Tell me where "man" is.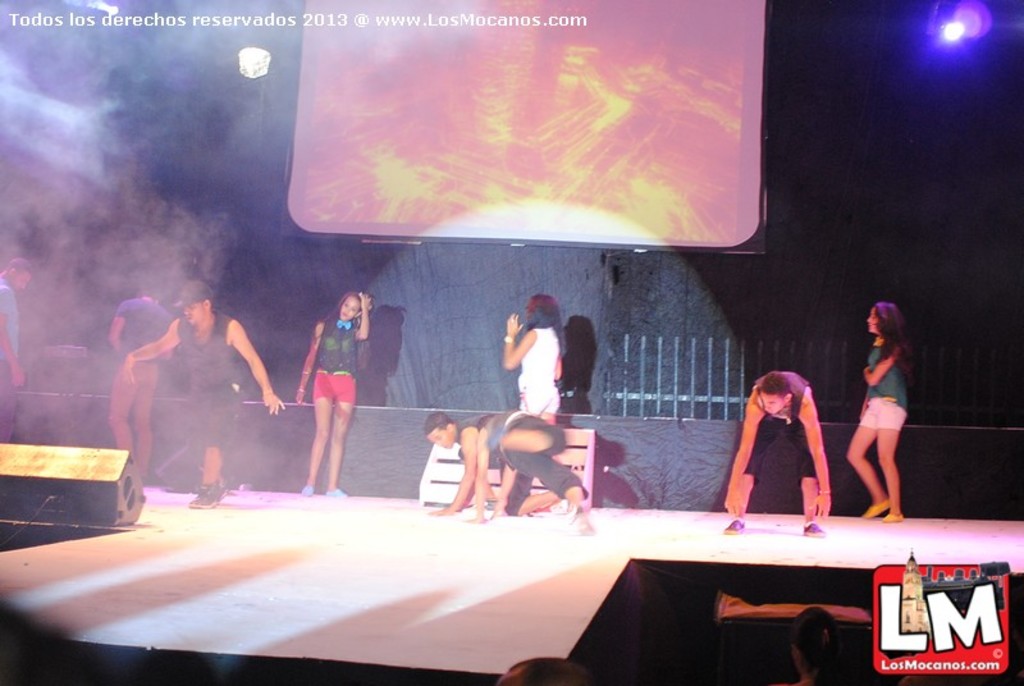
"man" is at <bbox>124, 285, 271, 498</bbox>.
